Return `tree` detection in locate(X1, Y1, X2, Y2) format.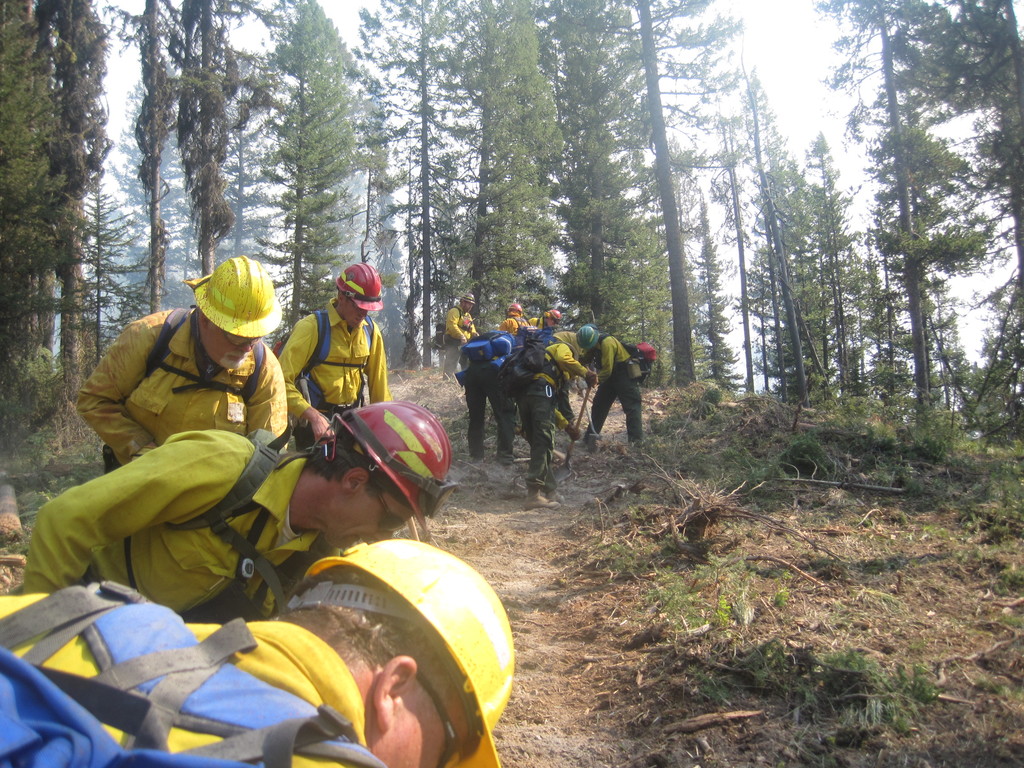
locate(0, 0, 79, 364).
